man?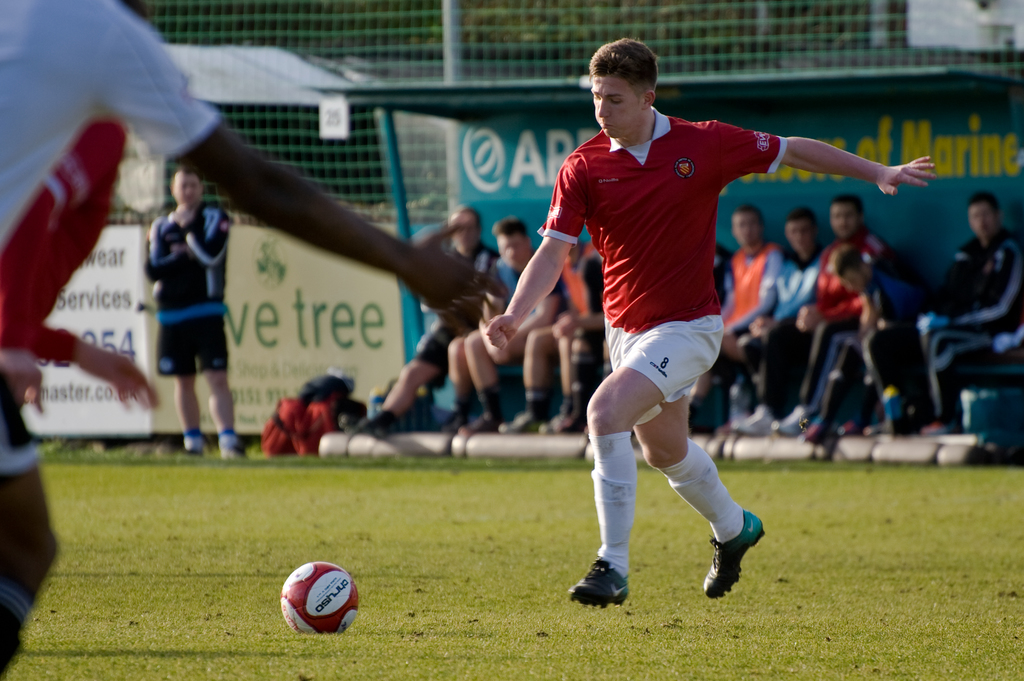
bbox=(0, 0, 496, 680)
